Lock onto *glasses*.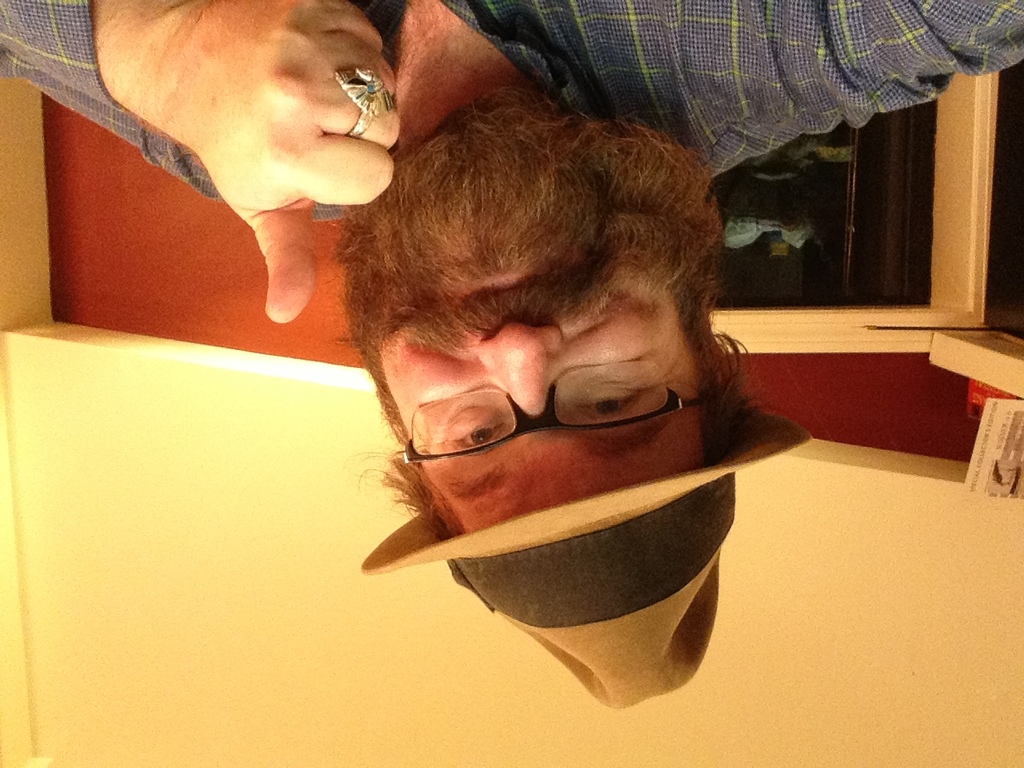
Locked: 357:355:722:455.
